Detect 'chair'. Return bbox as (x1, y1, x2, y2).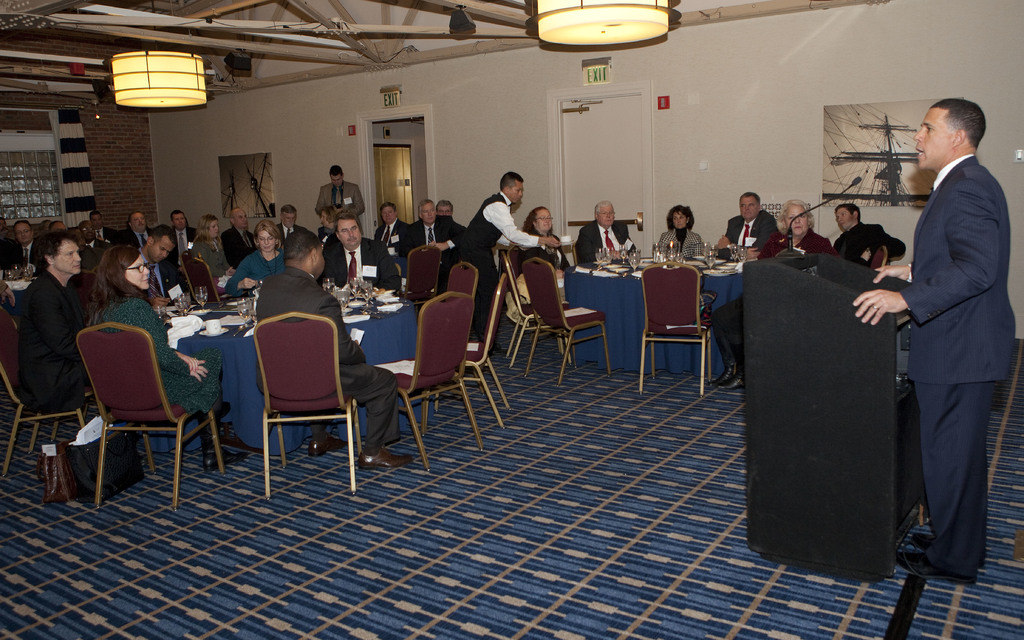
(246, 291, 354, 500).
